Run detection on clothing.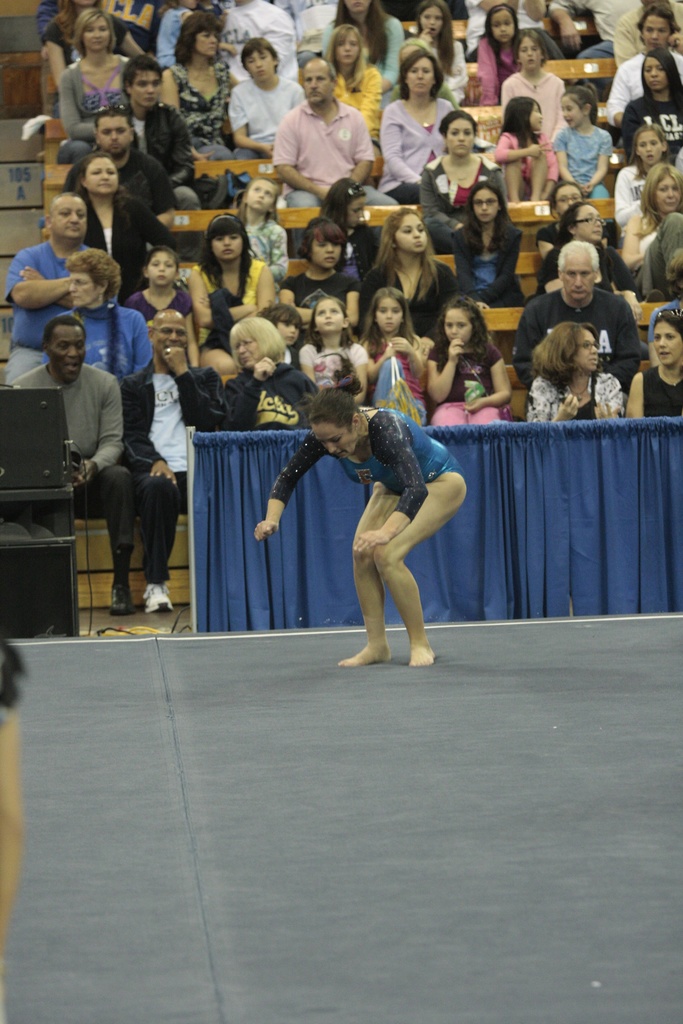
Result: {"x1": 199, "y1": 261, "x2": 269, "y2": 349}.
